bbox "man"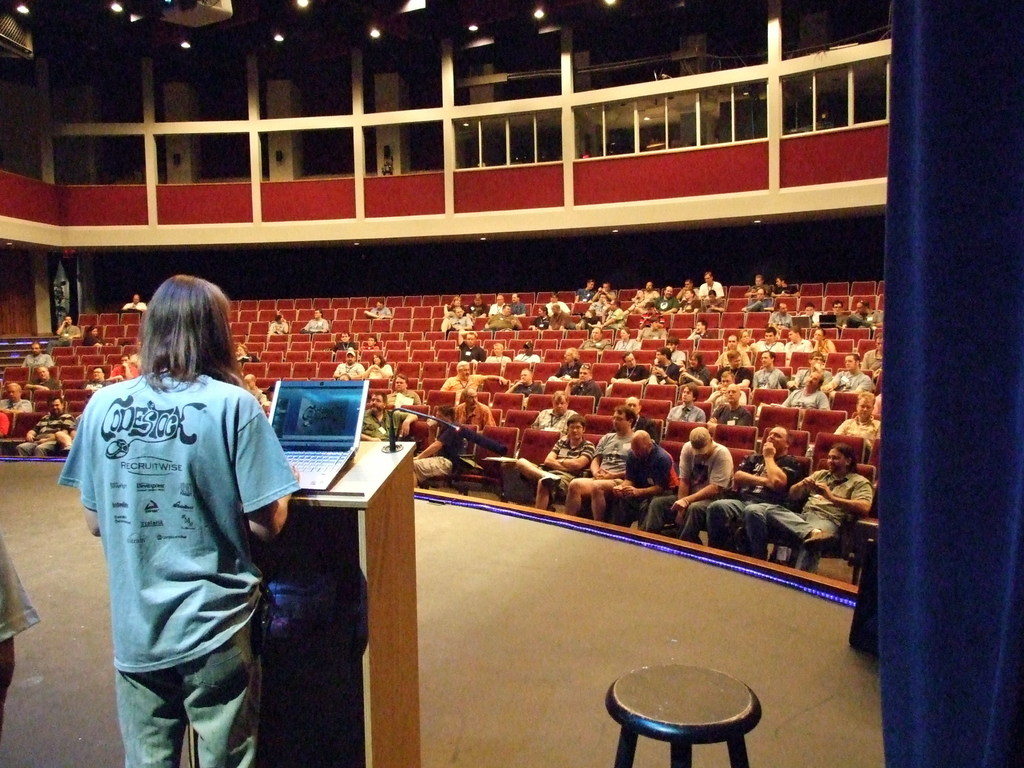
bbox=[408, 399, 463, 488]
